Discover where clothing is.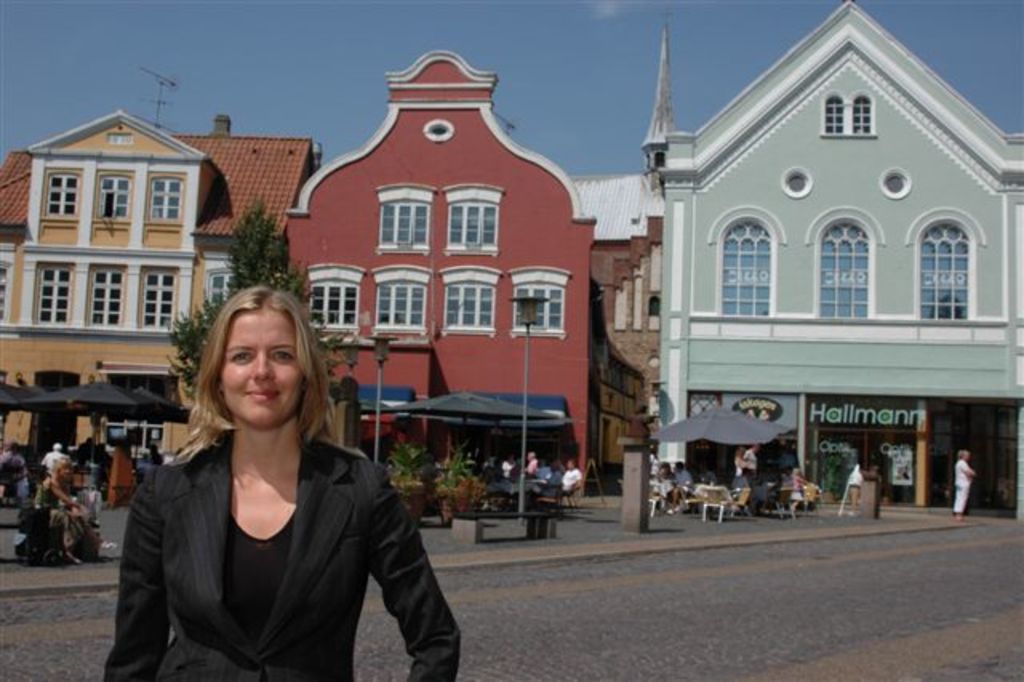
Discovered at {"left": 562, "top": 466, "right": 581, "bottom": 491}.
